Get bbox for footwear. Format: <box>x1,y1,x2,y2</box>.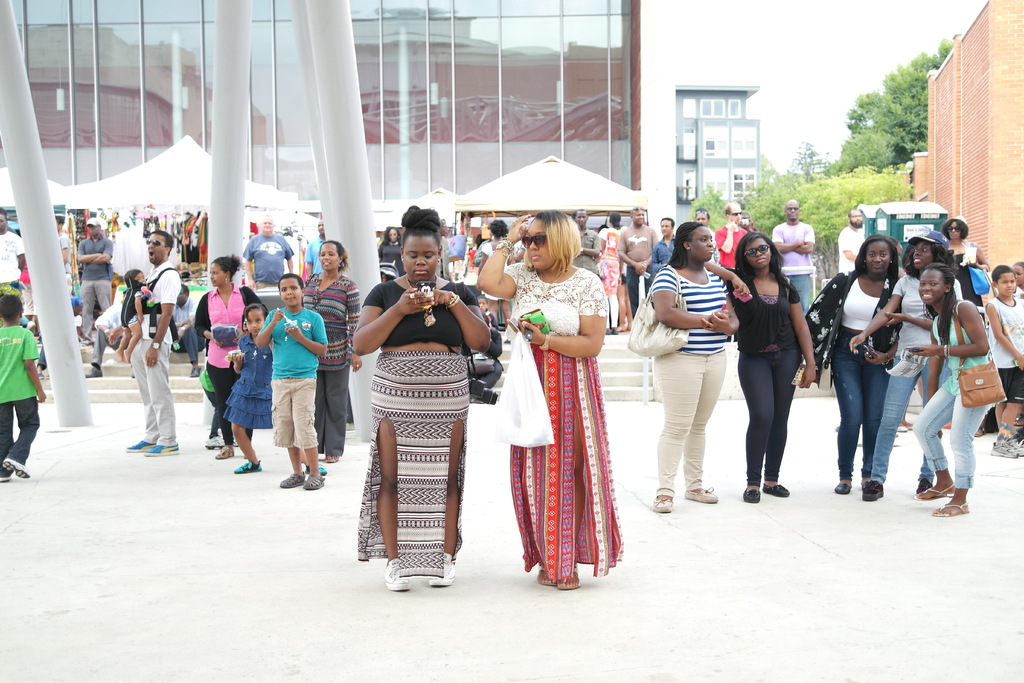
<box>557,565,580,589</box>.
